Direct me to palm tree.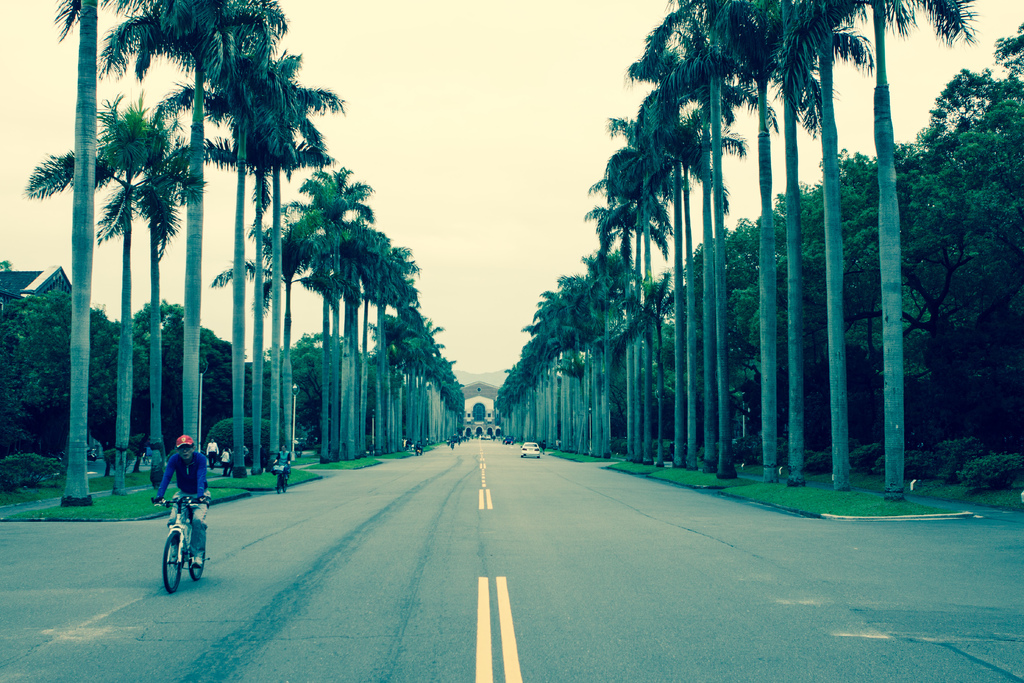
Direction: l=689, t=5, r=818, b=481.
